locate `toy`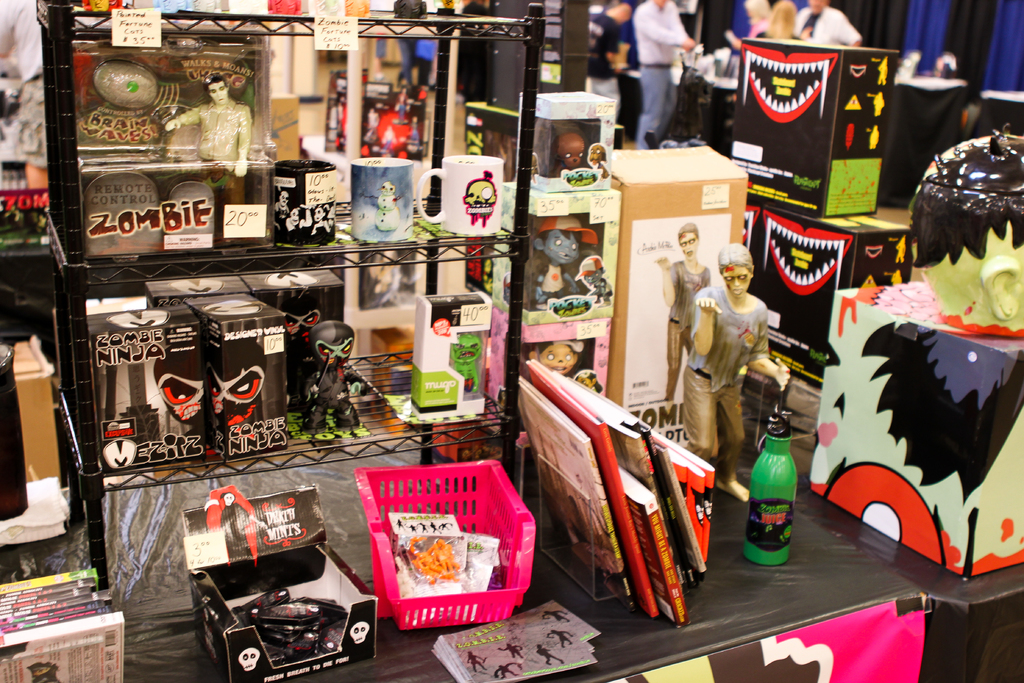
Rect(445, 328, 483, 394)
